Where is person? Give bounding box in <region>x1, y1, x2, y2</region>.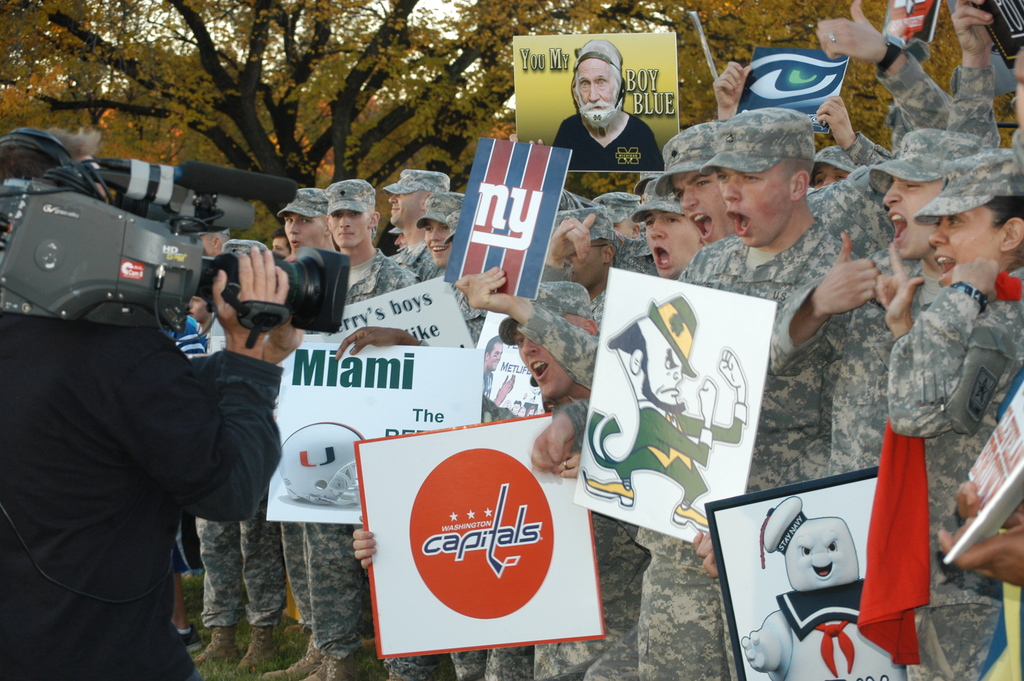
<region>575, 295, 746, 539</region>.
